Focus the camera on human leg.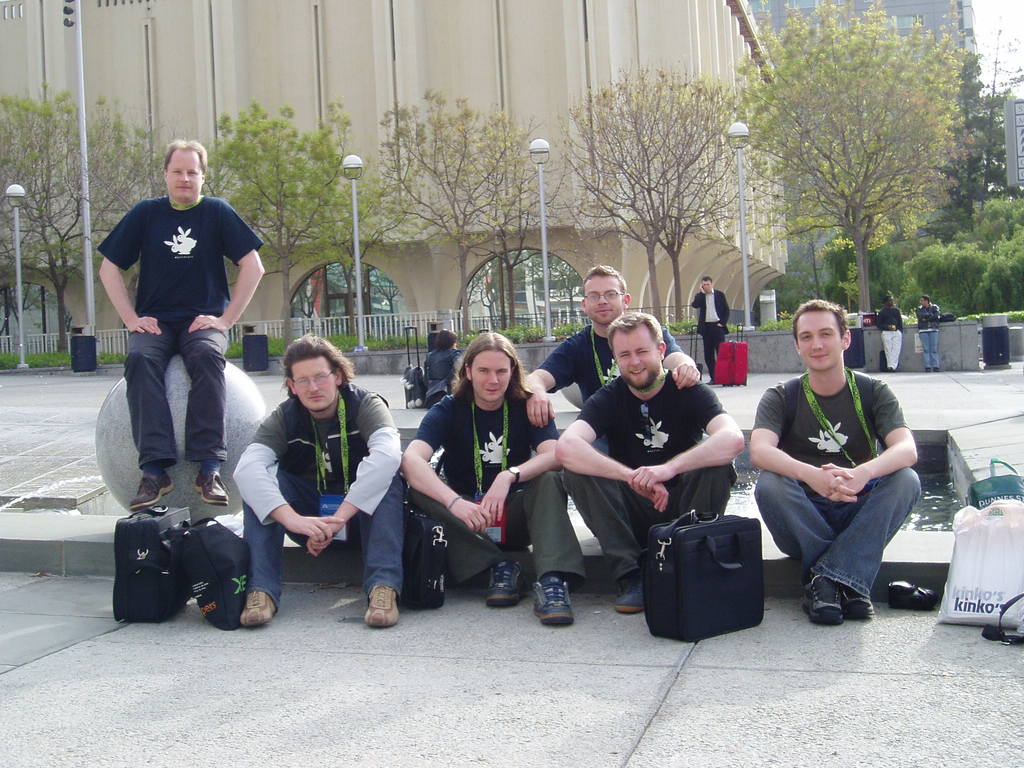
Focus region: (718, 331, 726, 351).
